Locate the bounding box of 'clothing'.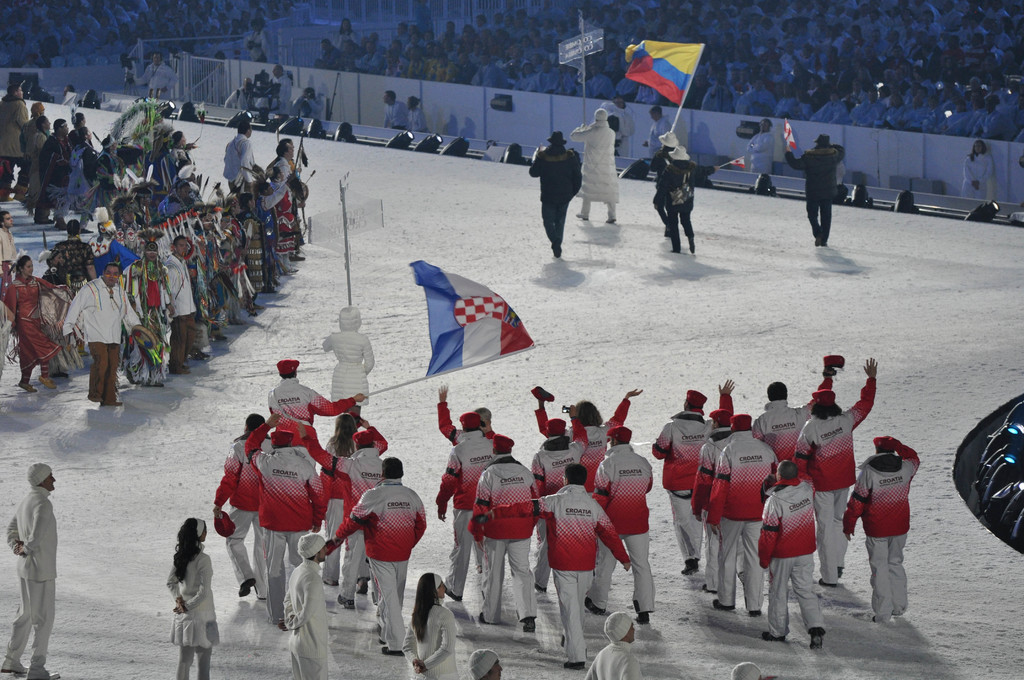
Bounding box: x1=6, y1=8, x2=15, y2=19.
